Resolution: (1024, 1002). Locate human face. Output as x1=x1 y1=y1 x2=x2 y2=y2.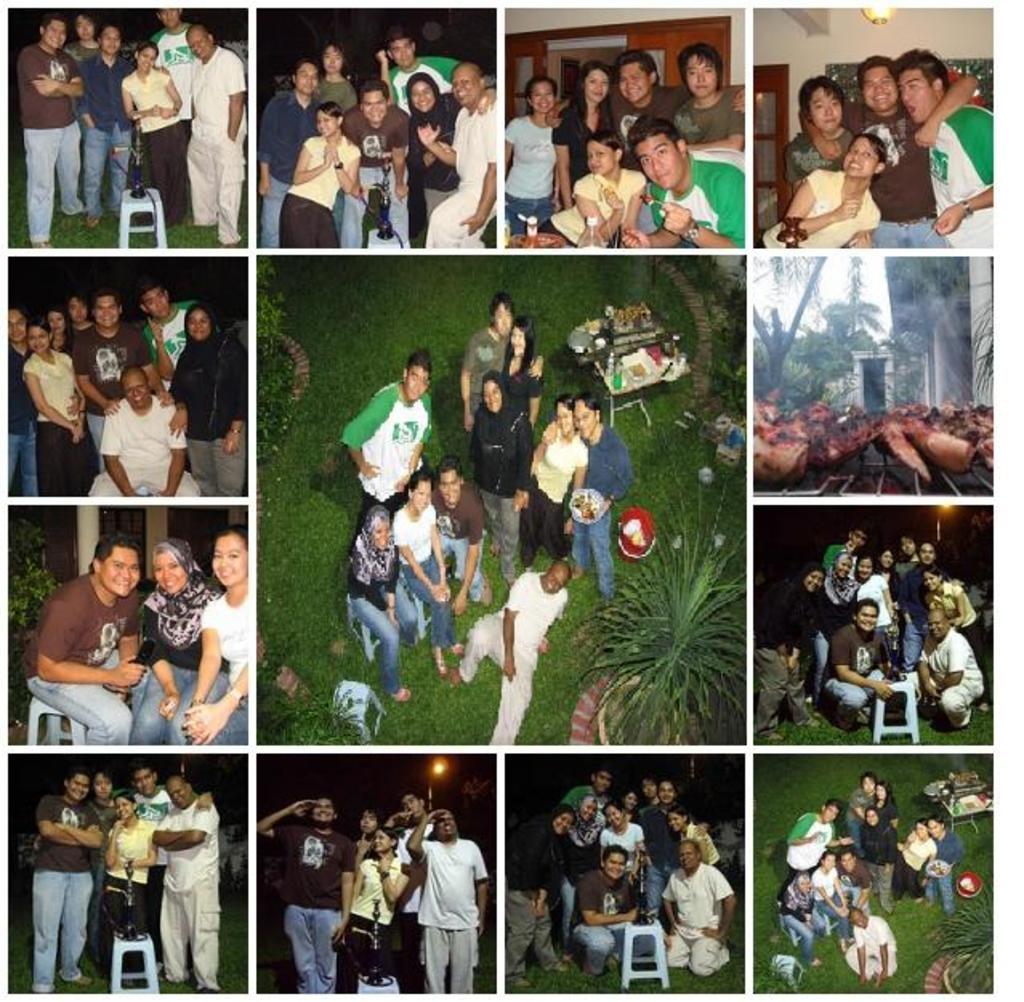
x1=619 y1=64 x2=651 y2=101.
